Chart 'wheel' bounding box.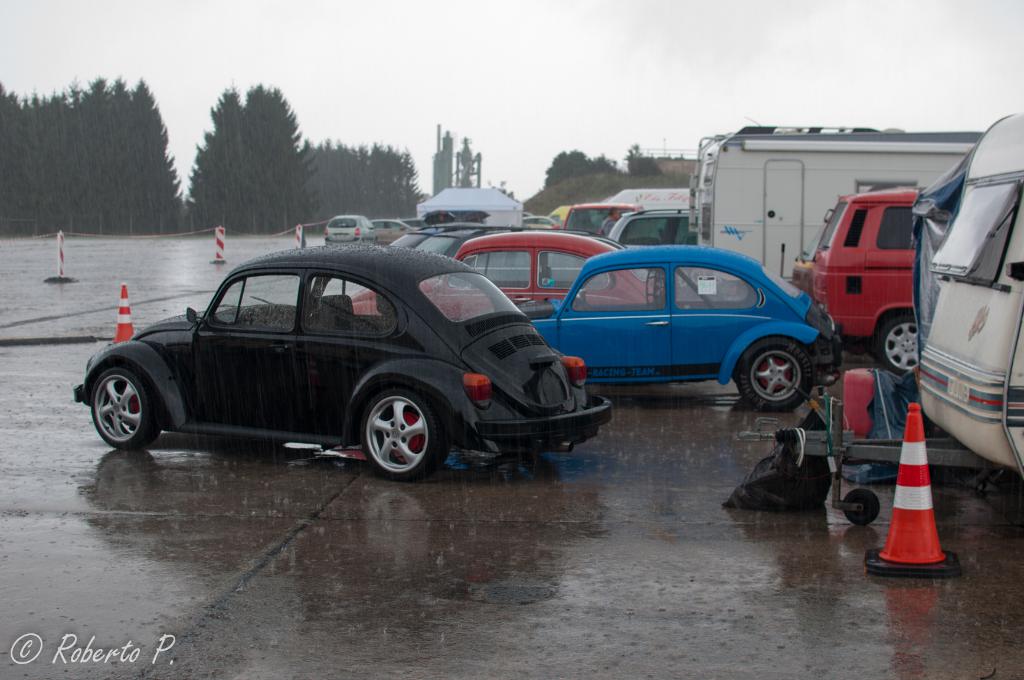
Charted: l=740, t=345, r=814, b=410.
